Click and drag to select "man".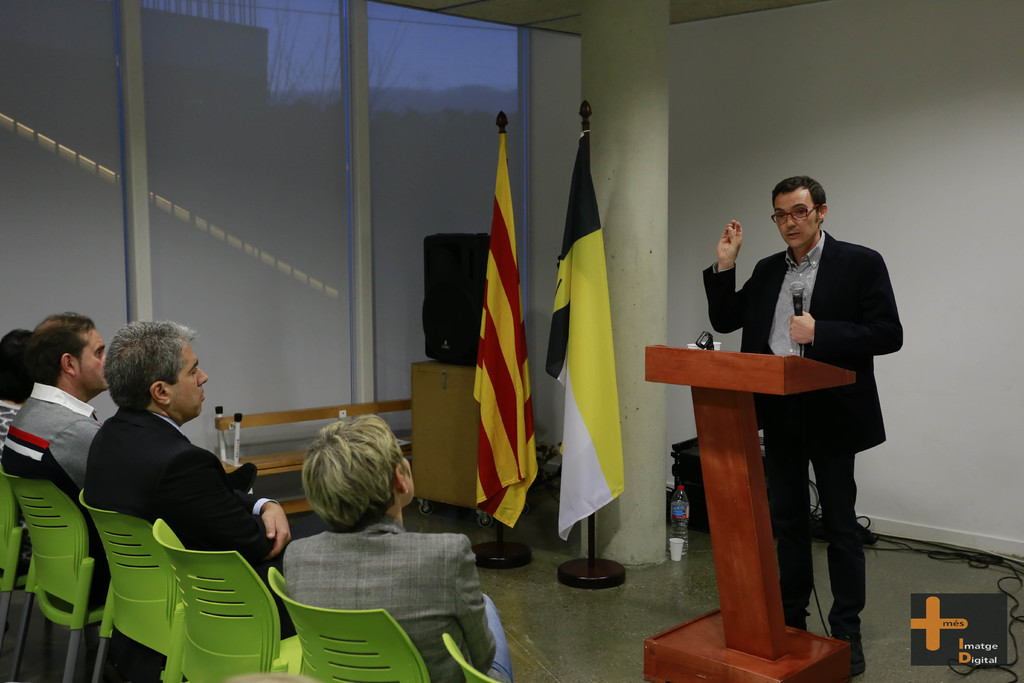
Selection: detection(4, 311, 101, 612).
